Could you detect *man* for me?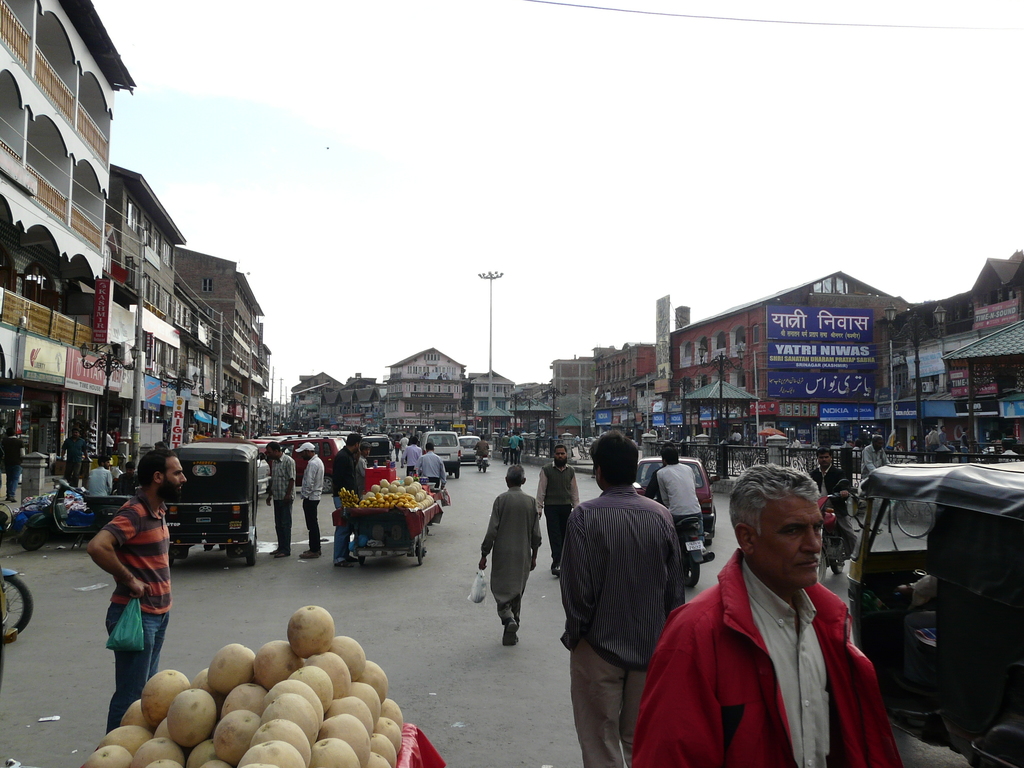
Detection result: [x1=650, y1=465, x2=903, y2=767].
